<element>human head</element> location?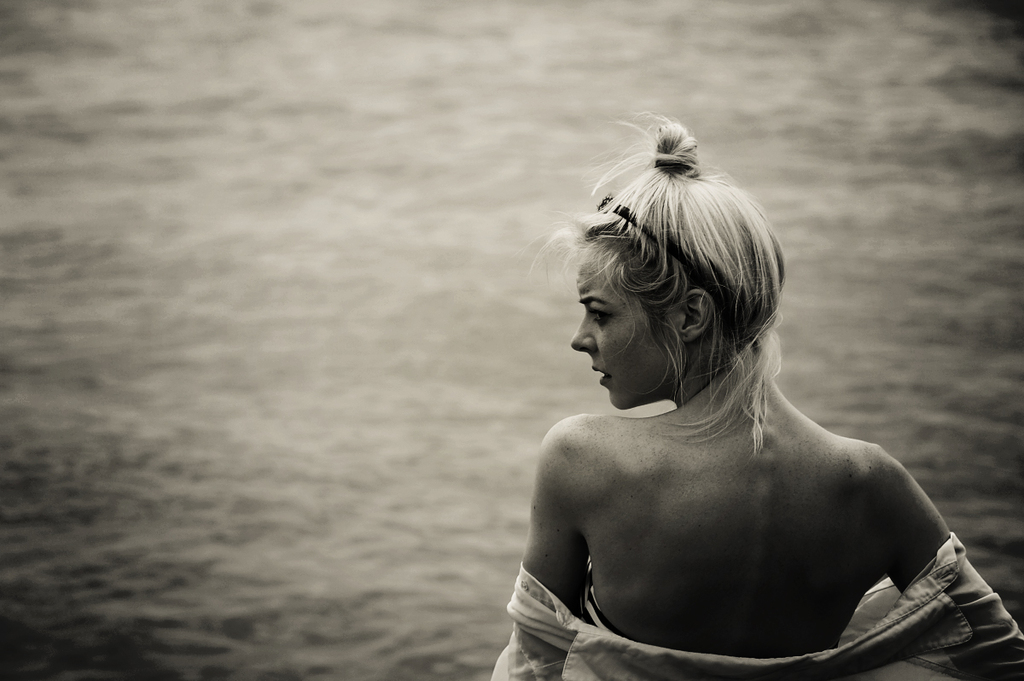
BBox(550, 129, 800, 424)
